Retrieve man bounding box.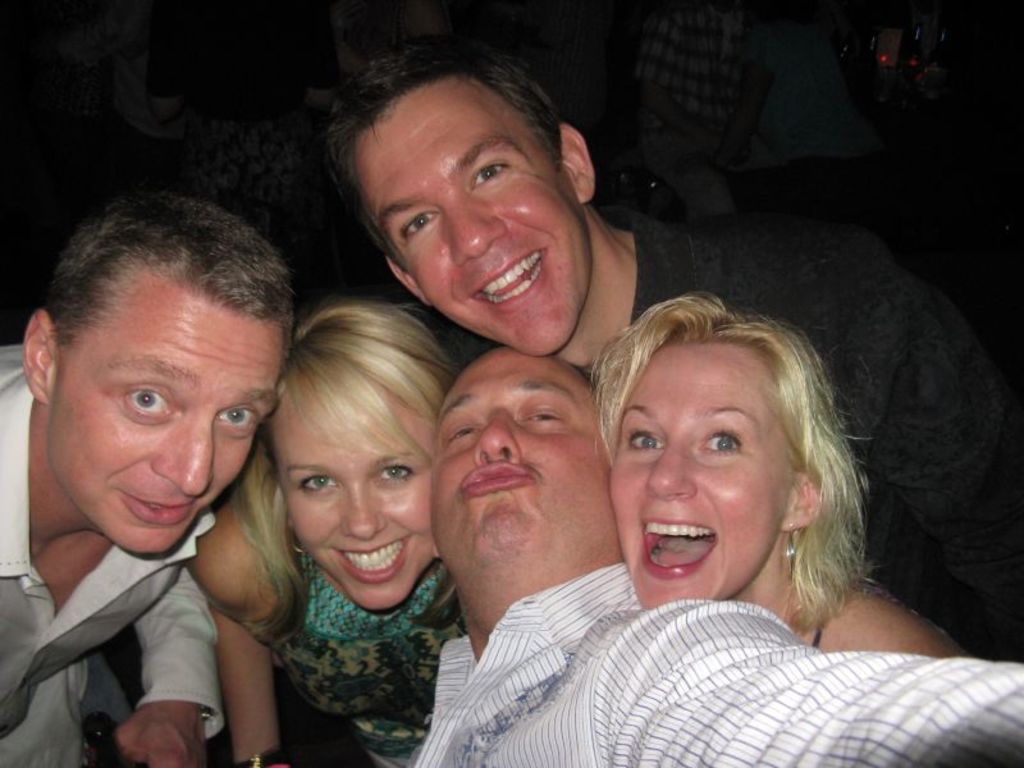
Bounding box: x1=383, y1=351, x2=1023, y2=767.
